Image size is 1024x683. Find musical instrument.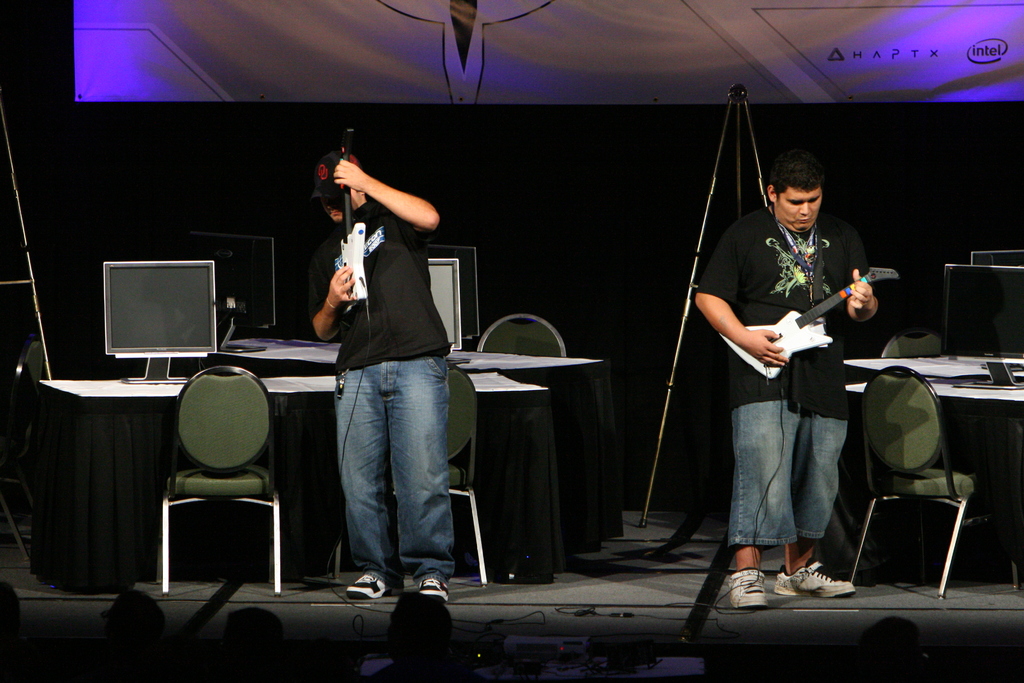
rect(339, 114, 376, 313).
